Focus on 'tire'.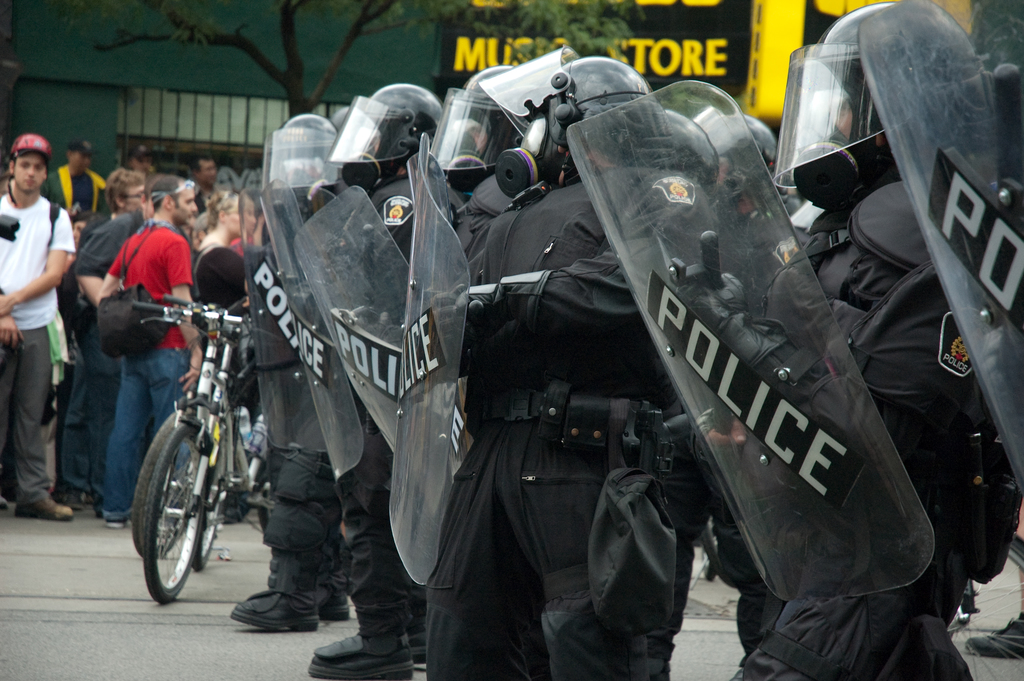
Focused at [140,420,194,603].
